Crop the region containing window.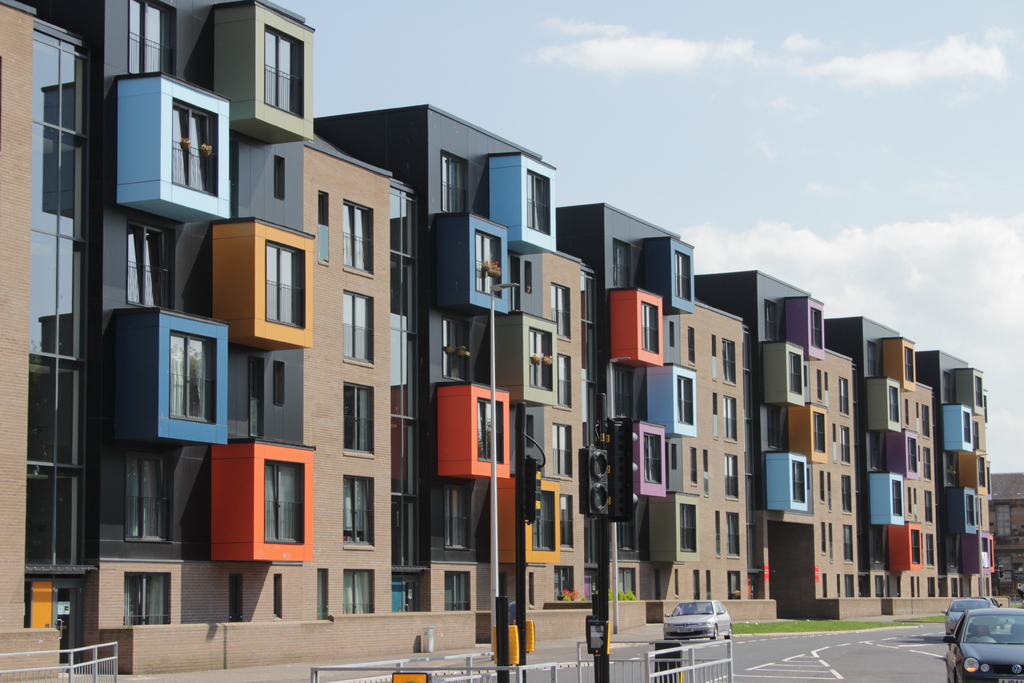
Crop region: <region>900, 340, 919, 390</region>.
